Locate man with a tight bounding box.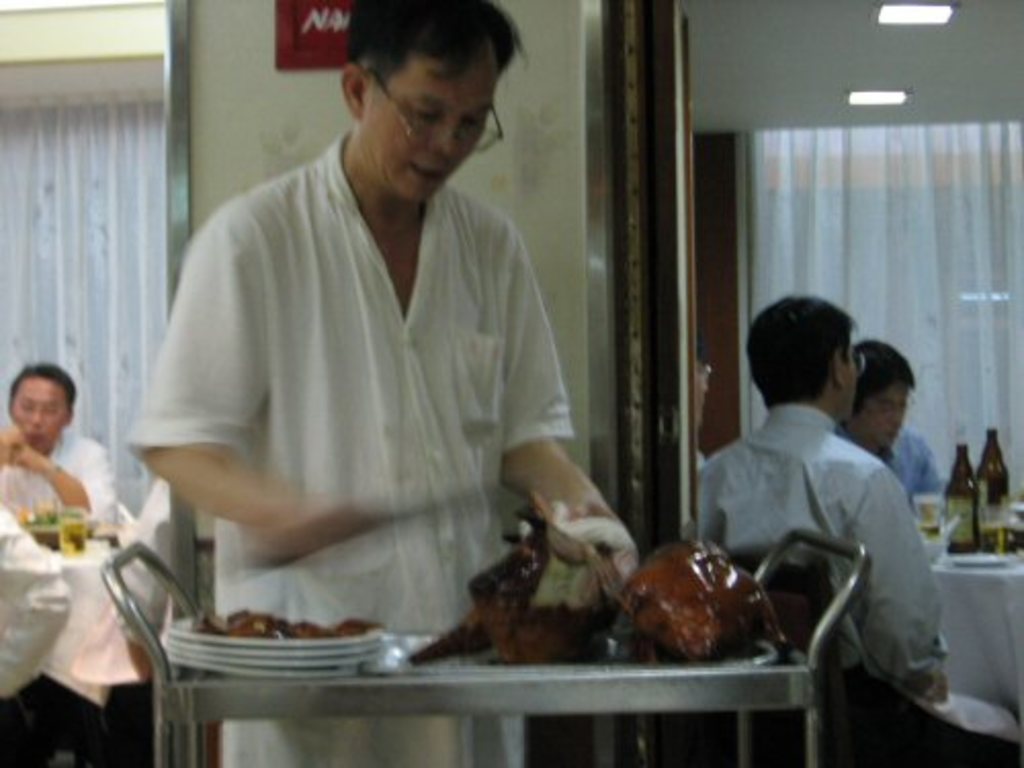
{"left": 700, "top": 295, "right": 1022, "bottom": 745}.
